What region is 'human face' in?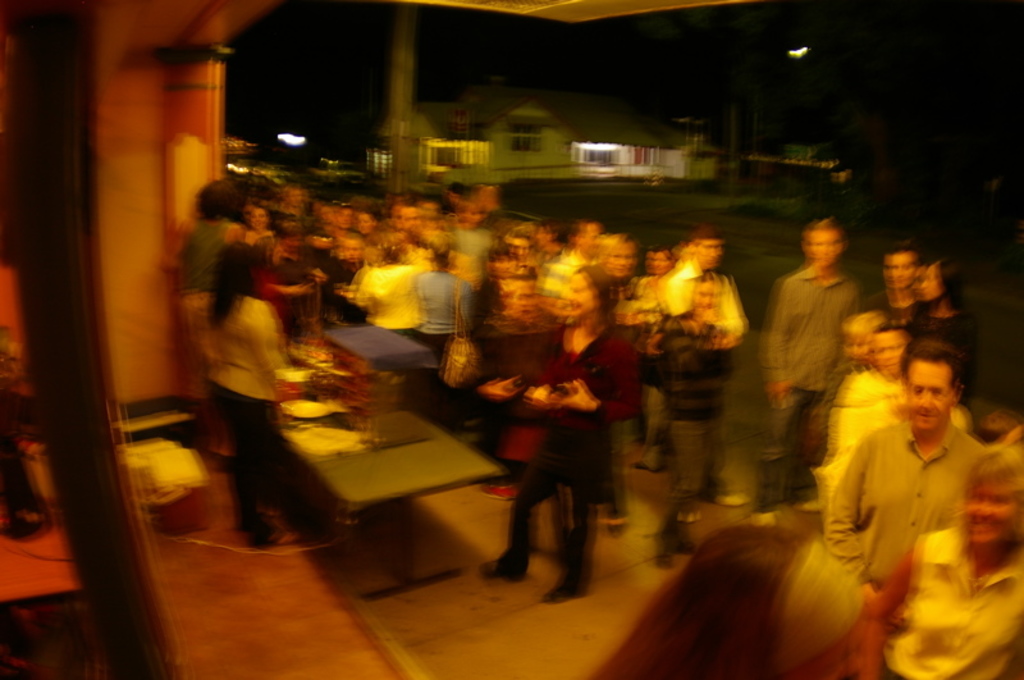
crop(568, 278, 589, 316).
